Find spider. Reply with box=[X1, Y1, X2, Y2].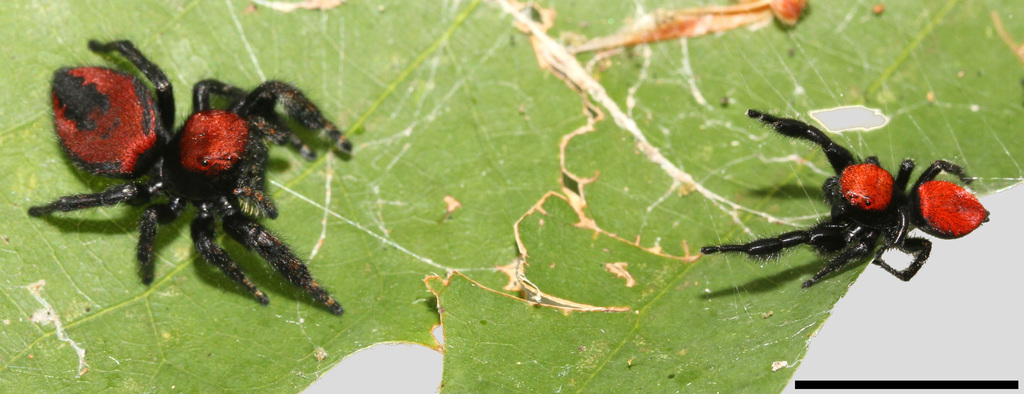
box=[28, 46, 357, 329].
